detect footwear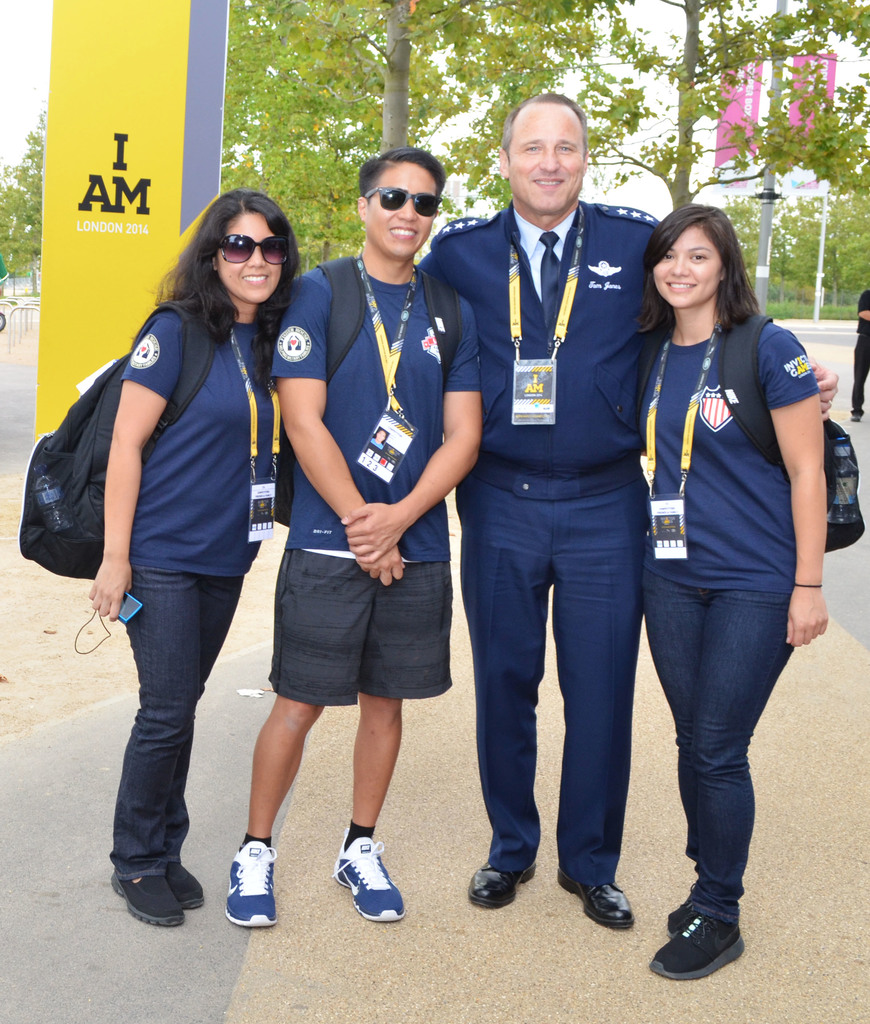
box(473, 863, 544, 914)
